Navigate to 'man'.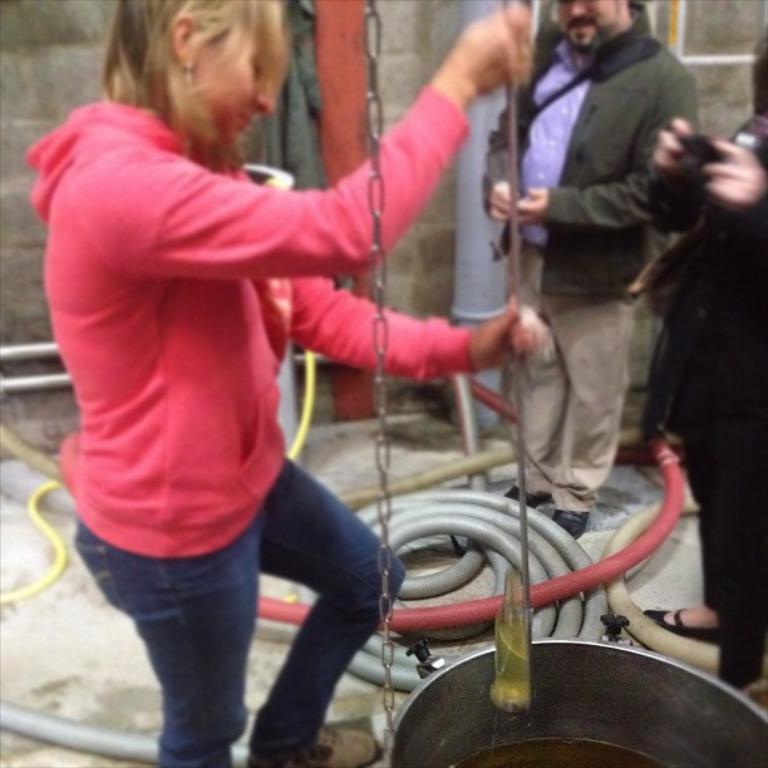
Navigation target: crop(476, 0, 740, 553).
